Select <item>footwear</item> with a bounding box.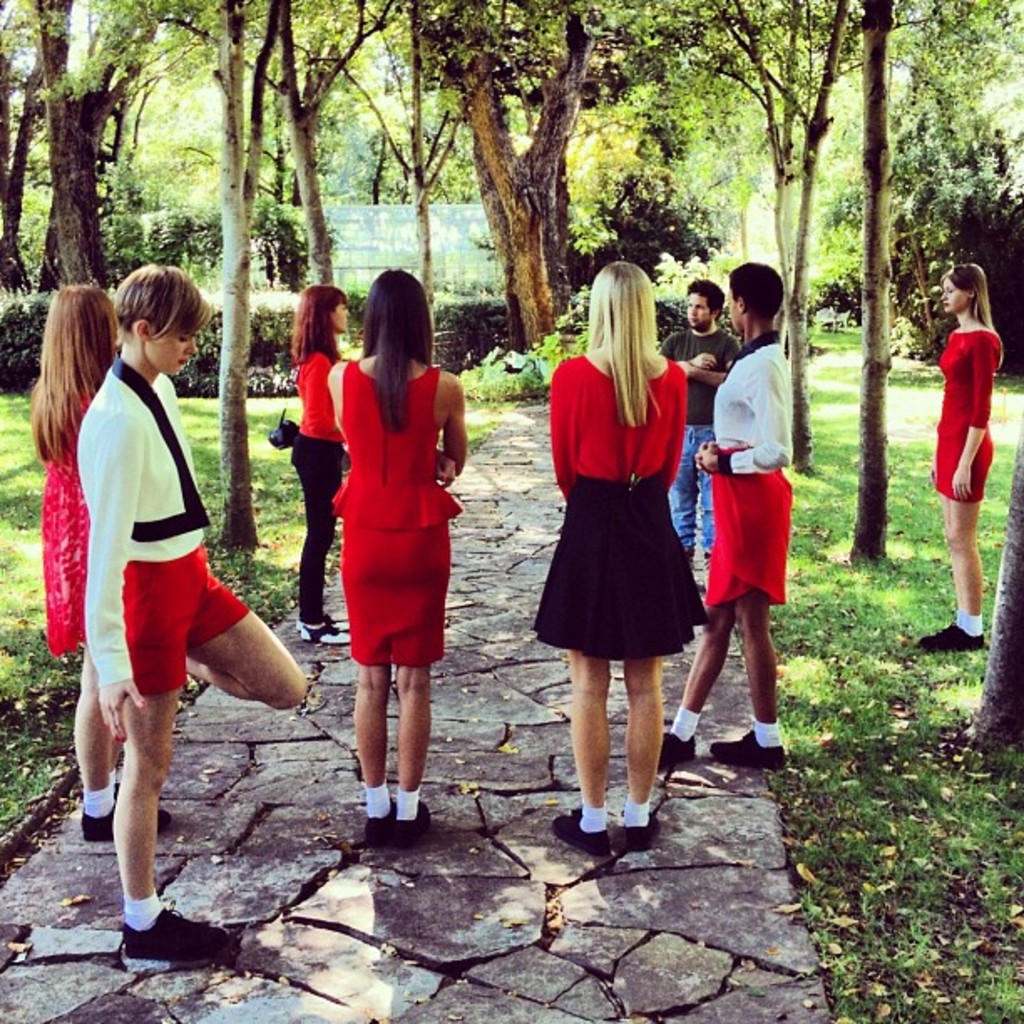
l=370, t=793, r=397, b=855.
